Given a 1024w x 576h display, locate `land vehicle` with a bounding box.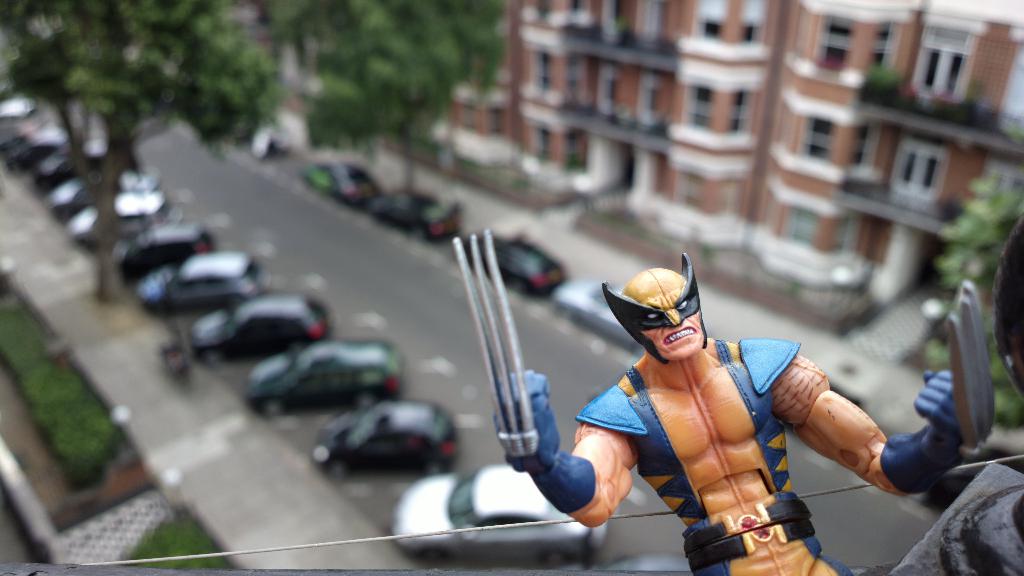
Located: box=[552, 276, 644, 356].
